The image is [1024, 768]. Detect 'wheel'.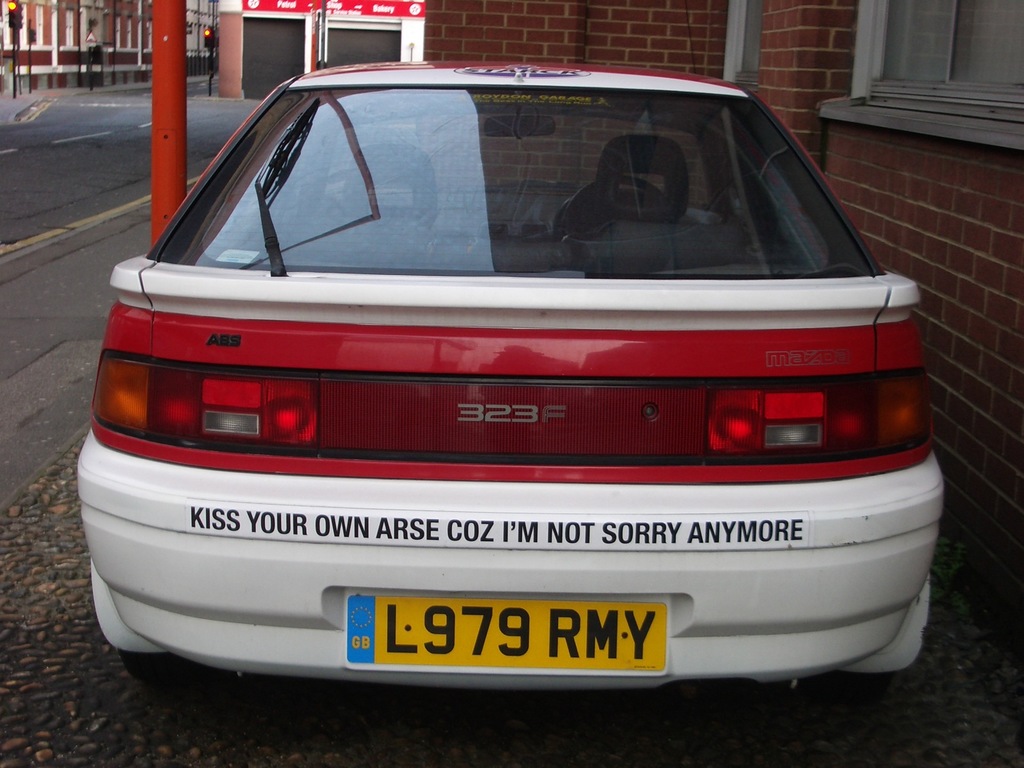
Detection: {"left": 129, "top": 650, "right": 256, "bottom": 700}.
